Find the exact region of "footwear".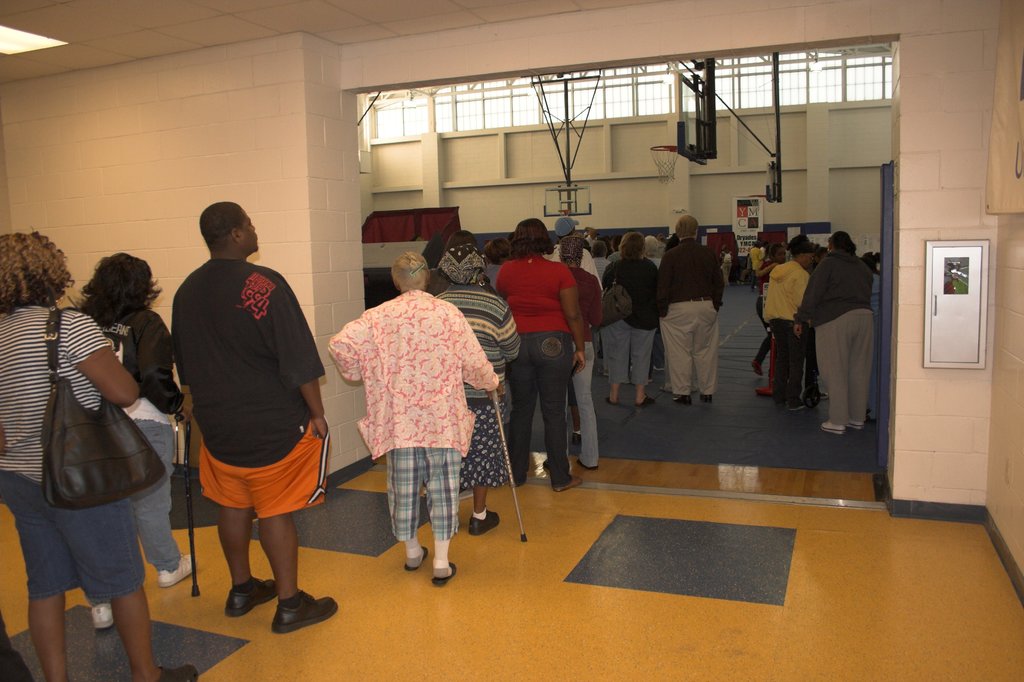
Exact region: crop(673, 394, 690, 407).
